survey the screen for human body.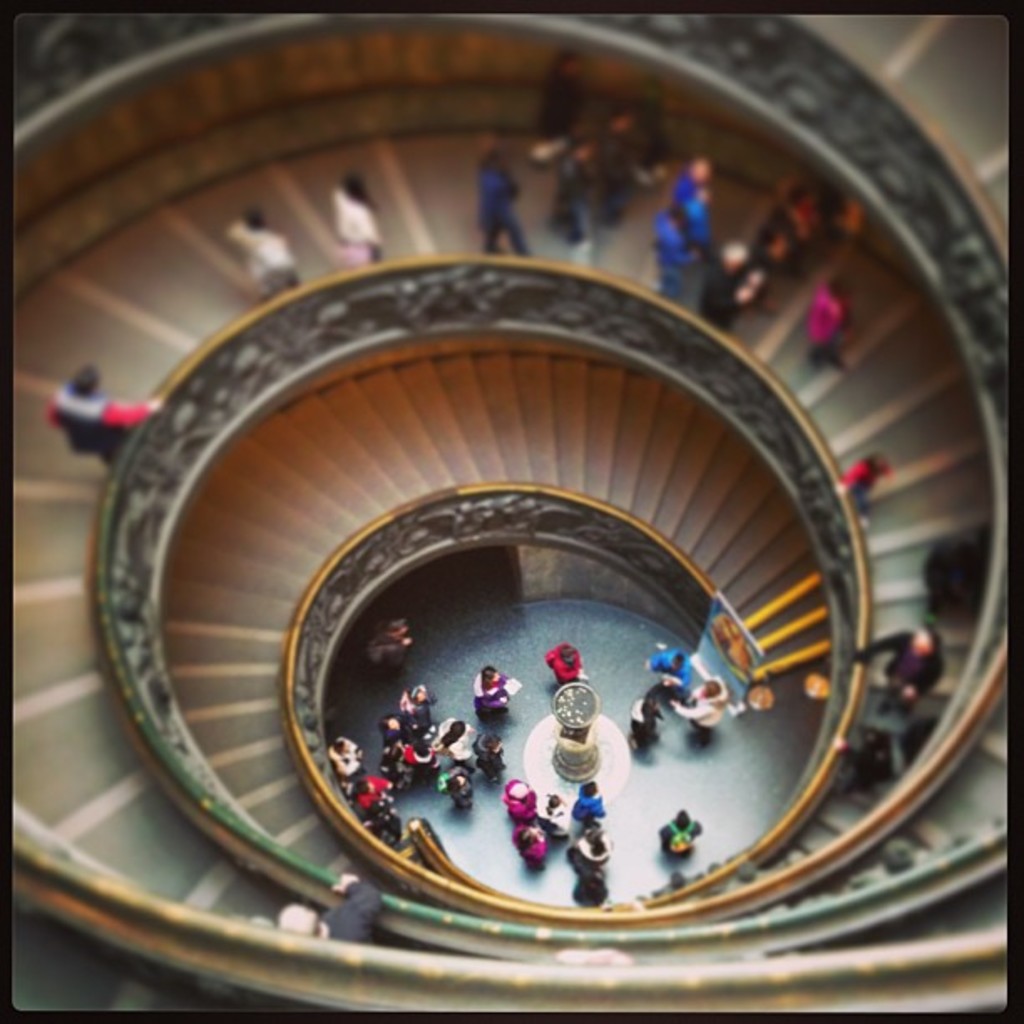
Survey found: 842 626 945 714.
